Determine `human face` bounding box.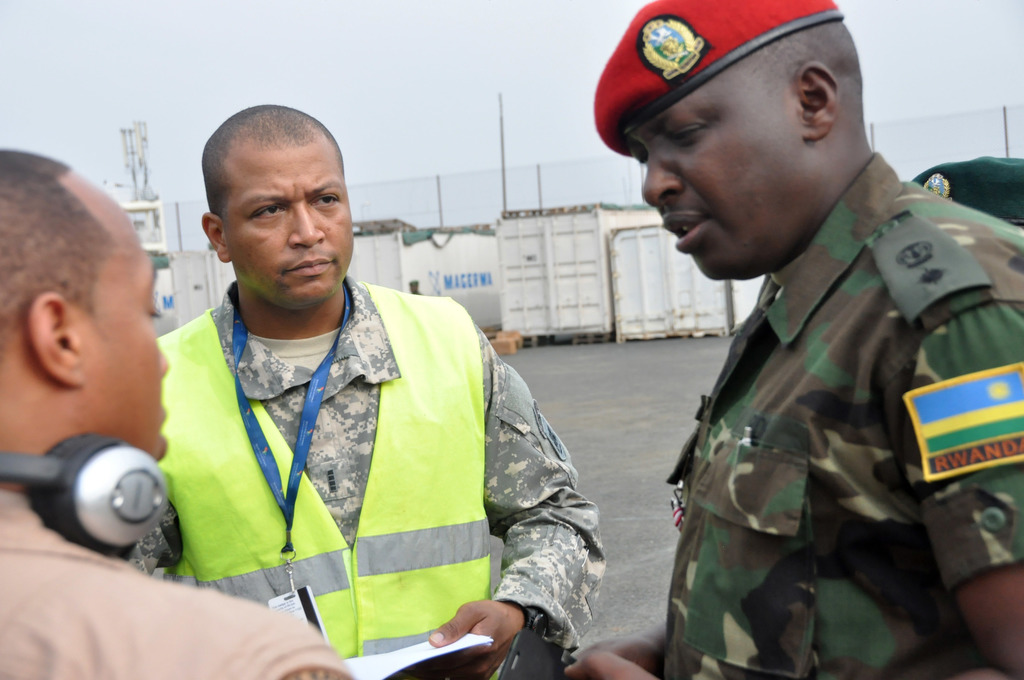
Determined: BBox(92, 208, 178, 464).
